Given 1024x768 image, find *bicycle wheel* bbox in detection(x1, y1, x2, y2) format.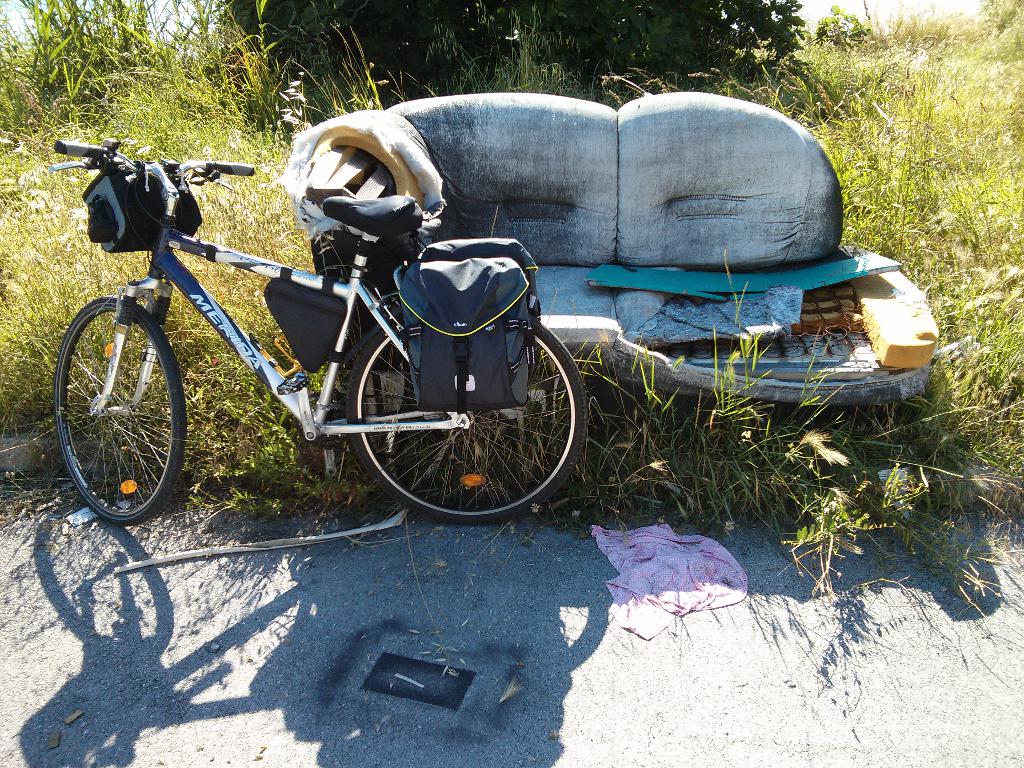
detection(48, 298, 186, 524).
